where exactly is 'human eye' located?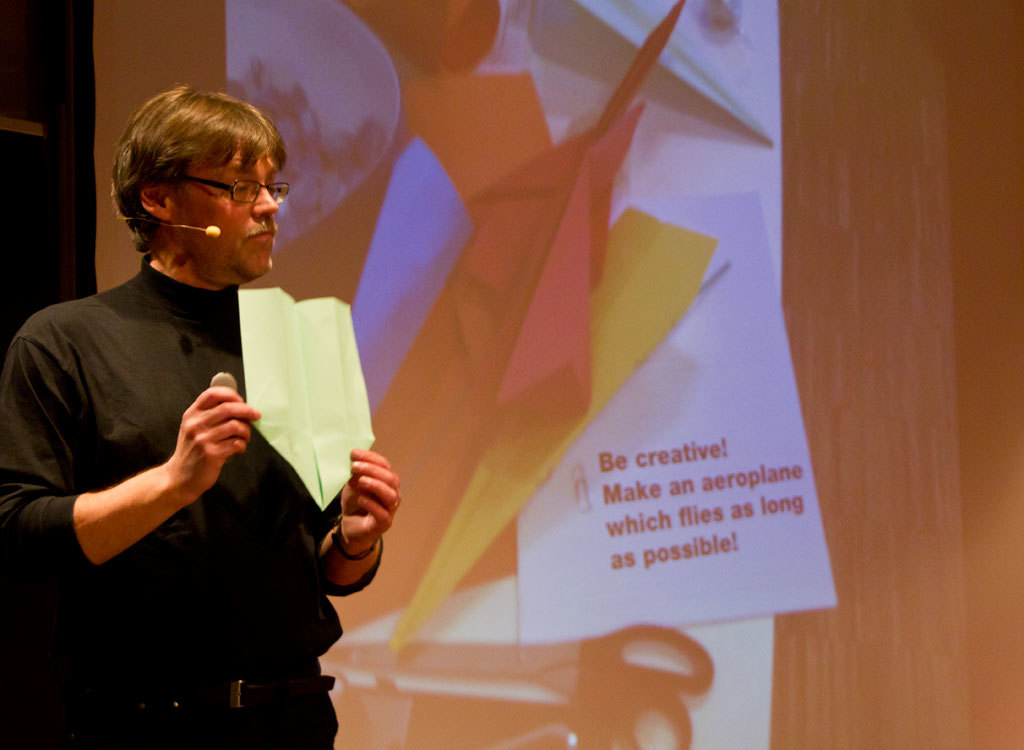
Its bounding box is <region>267, 183, 279, 197</region>.
